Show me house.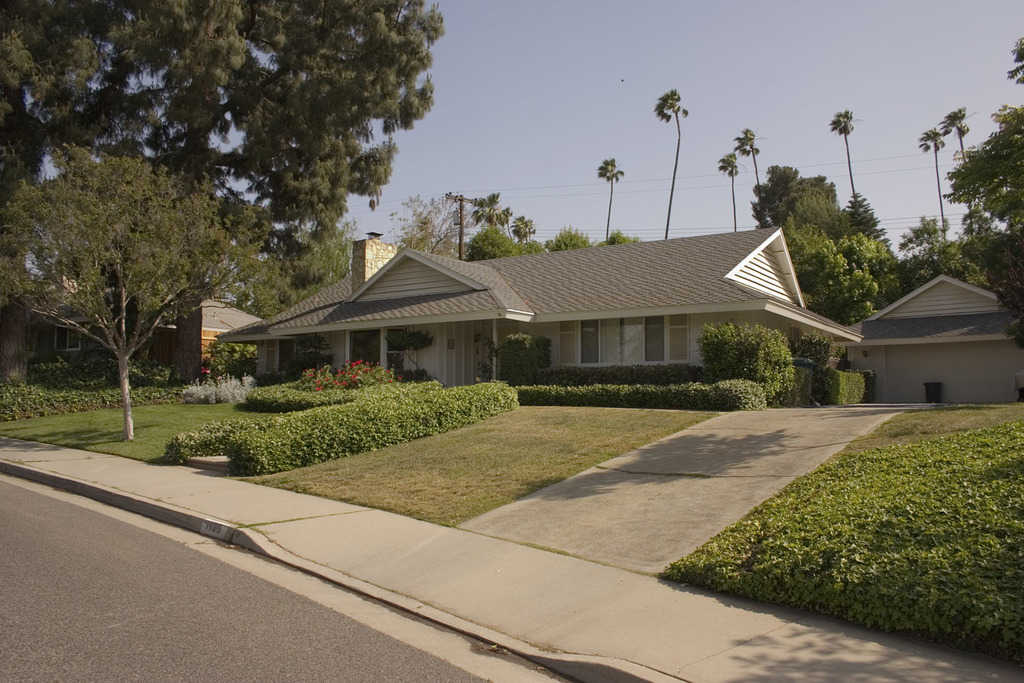
house is here: Rect(205, 223, 857, 426).
